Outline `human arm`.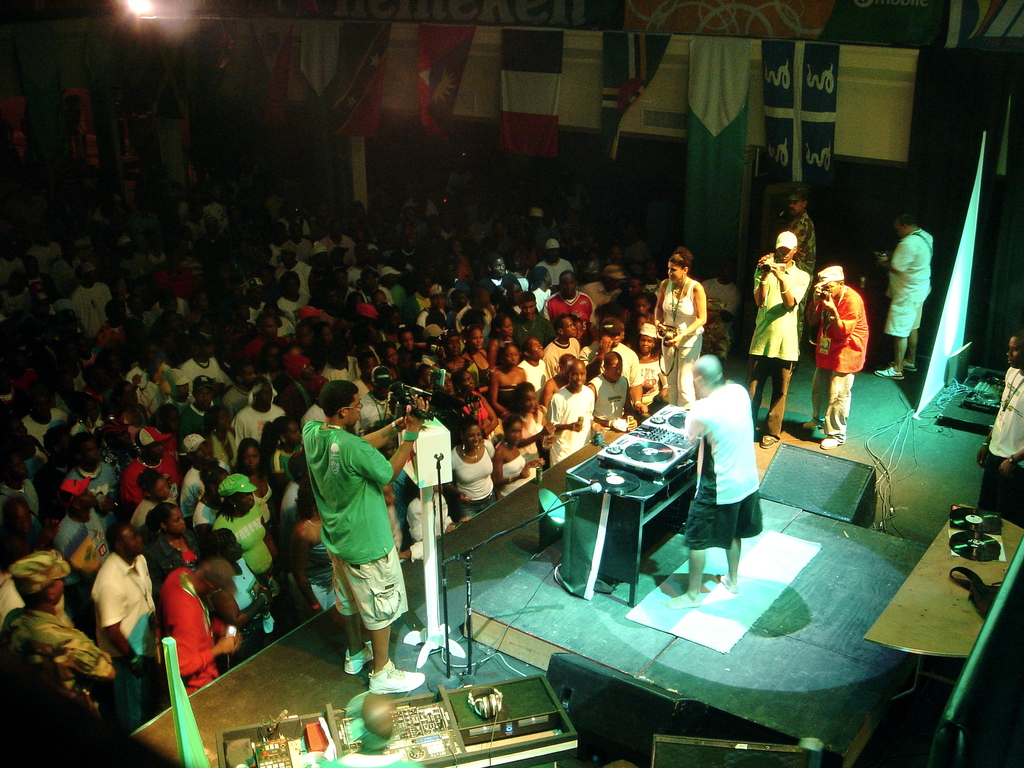
Outline: region(629, 362, 652, 413).
